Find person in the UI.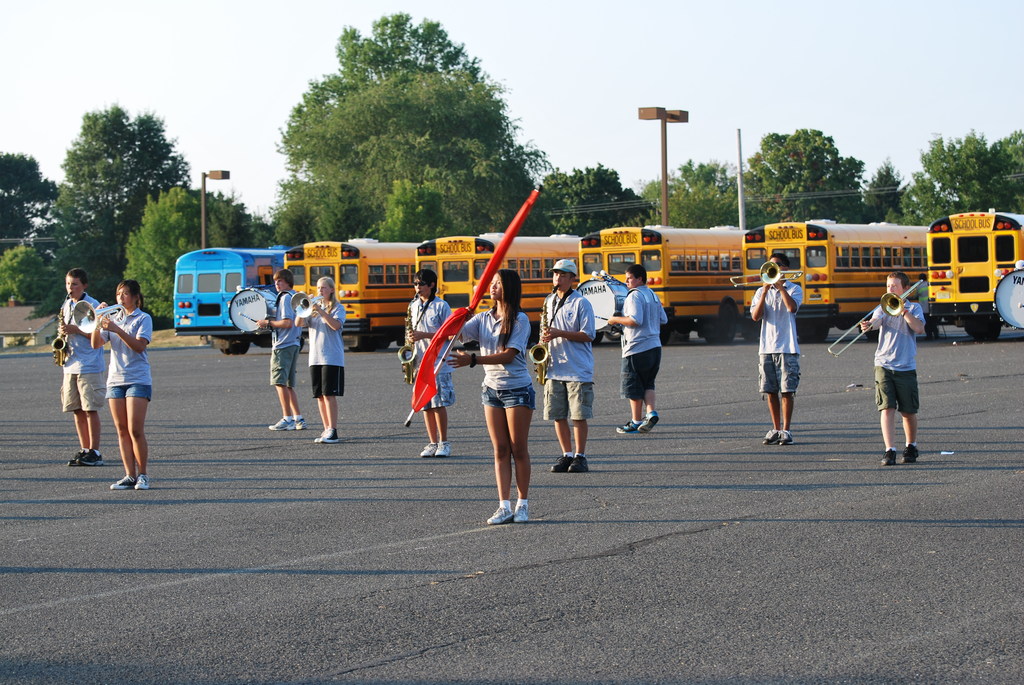
UI element at rect(538, 257, 593, 472).
